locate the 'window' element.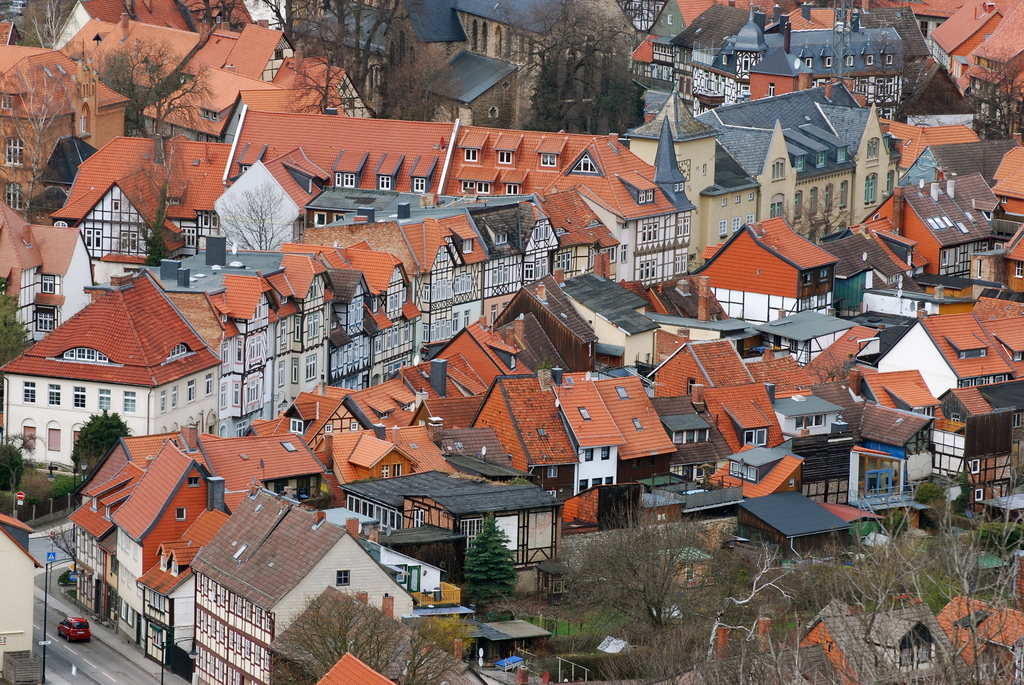
Element bbox: box=[94, 35, 101, 42].
